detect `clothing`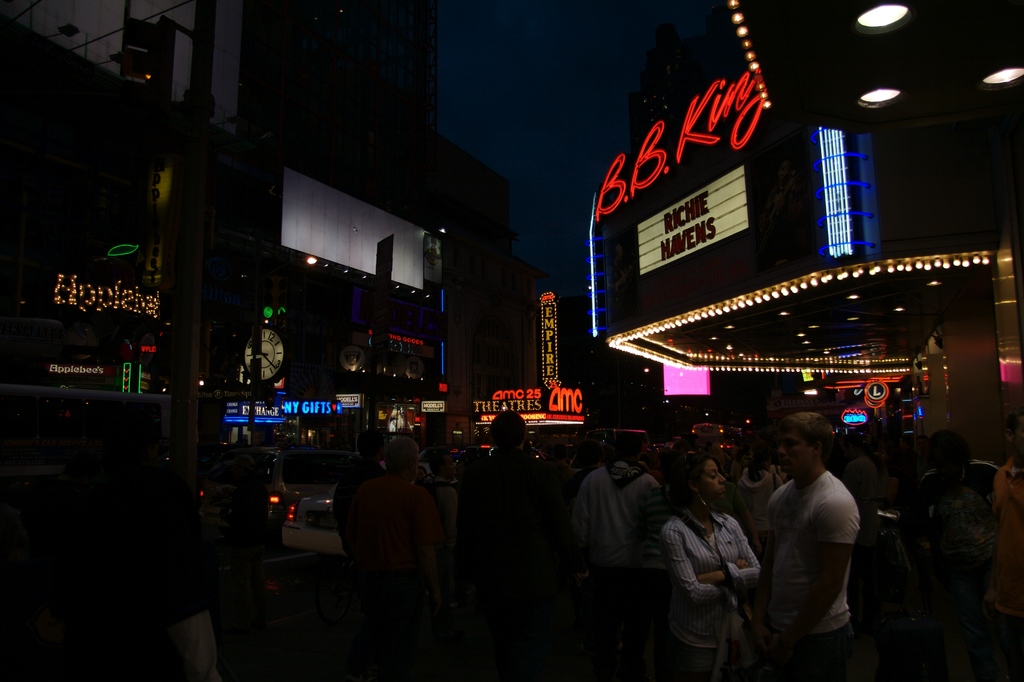
583/457/668/578
